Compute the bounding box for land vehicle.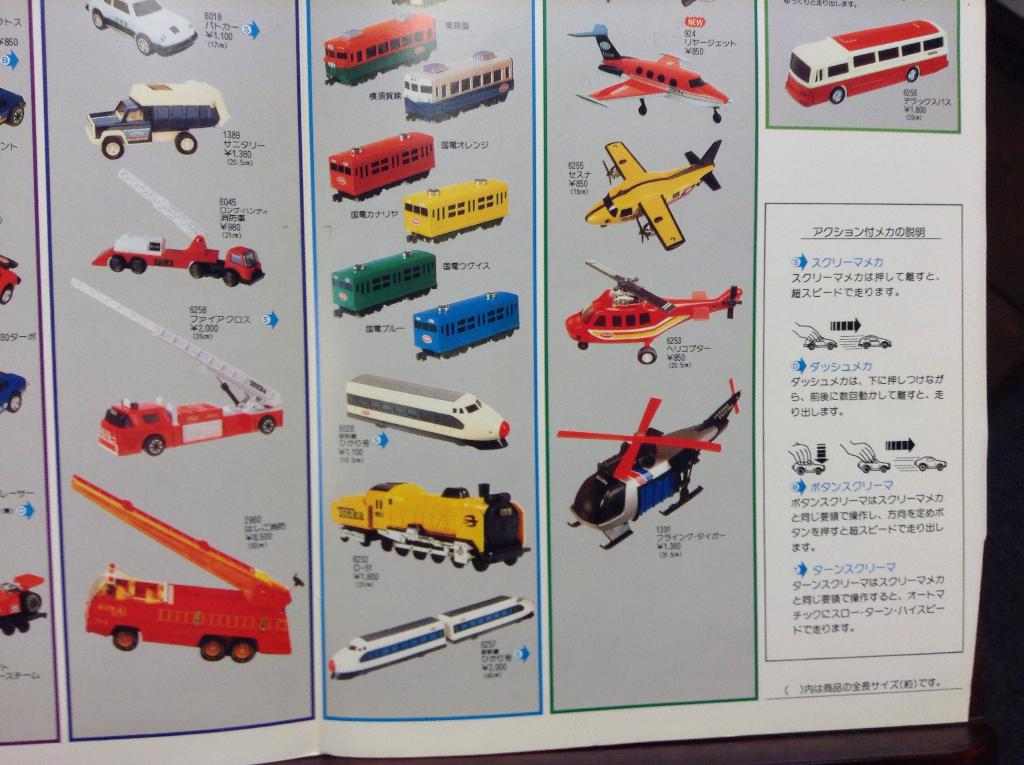
(0,87,28,129).
